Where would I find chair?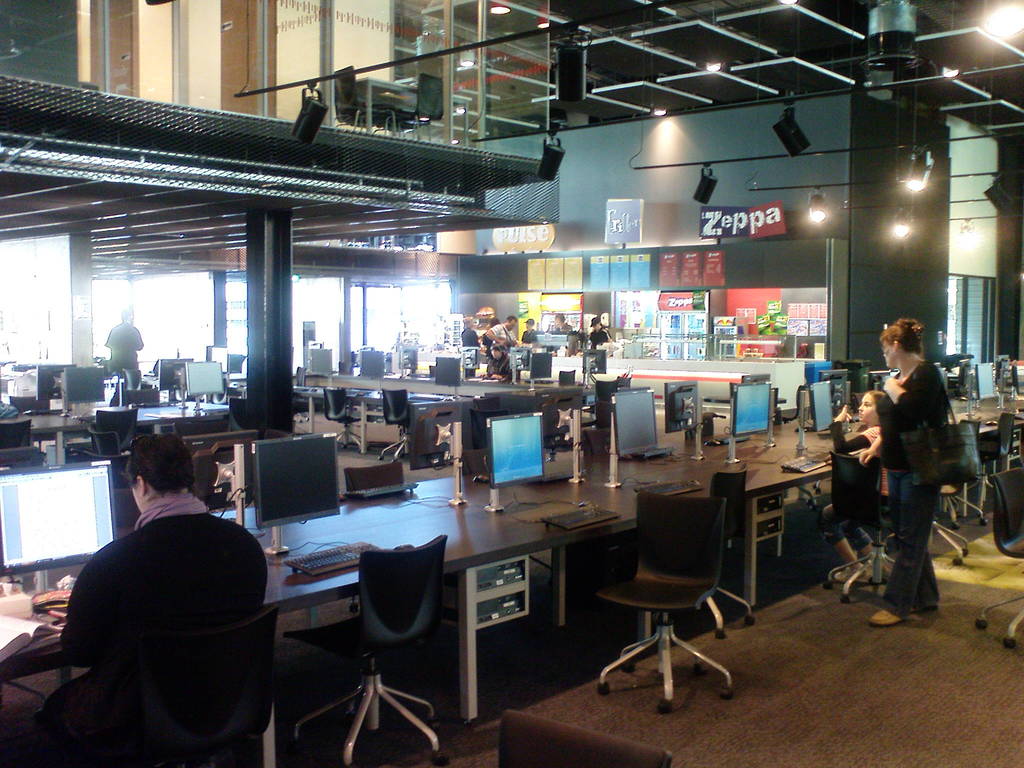
At {"left": 330, "top": 388, "right": 355, "bottom": 450}.
